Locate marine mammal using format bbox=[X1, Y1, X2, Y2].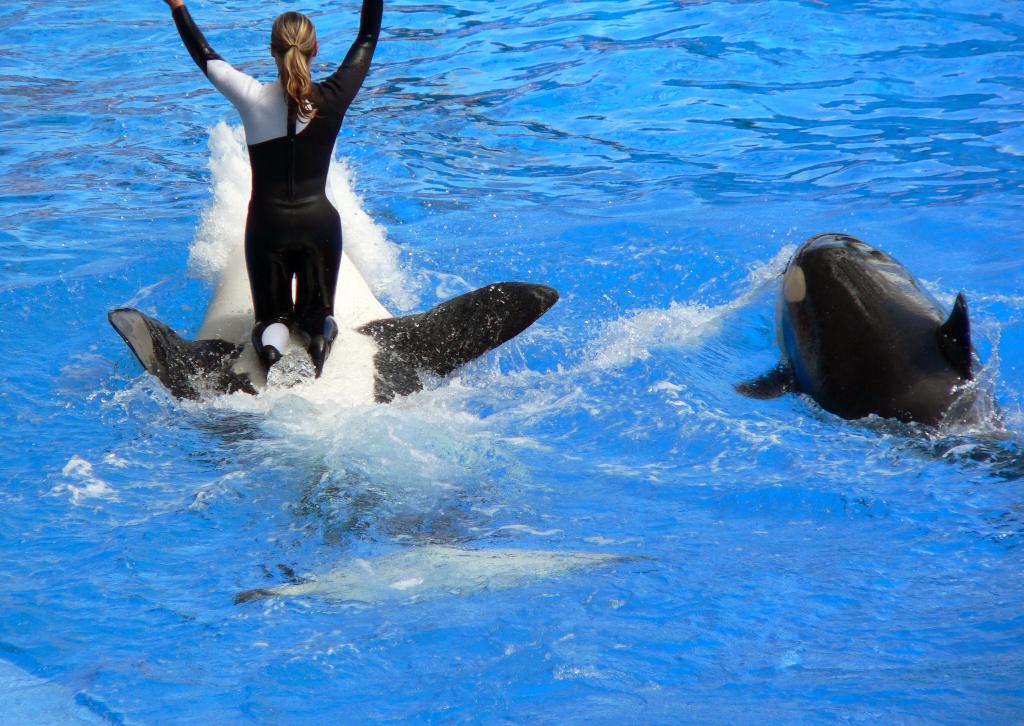
bbox=[733, 223, 1023, 506].
